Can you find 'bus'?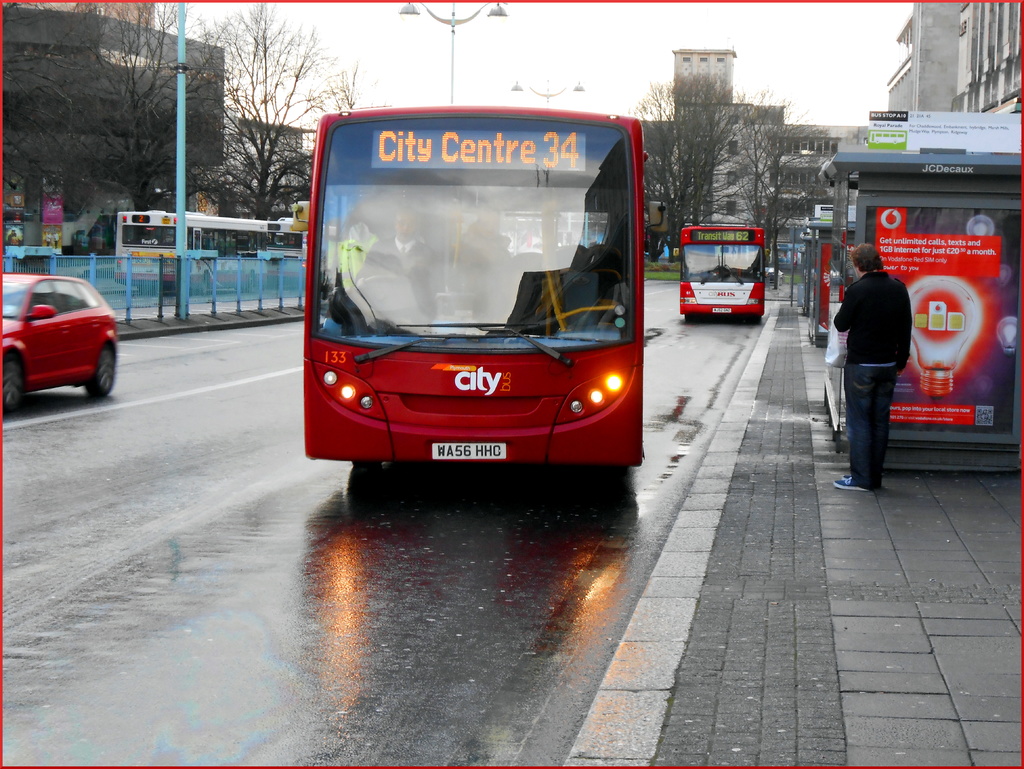
Yes, bounding box: (116,208,308,297).
